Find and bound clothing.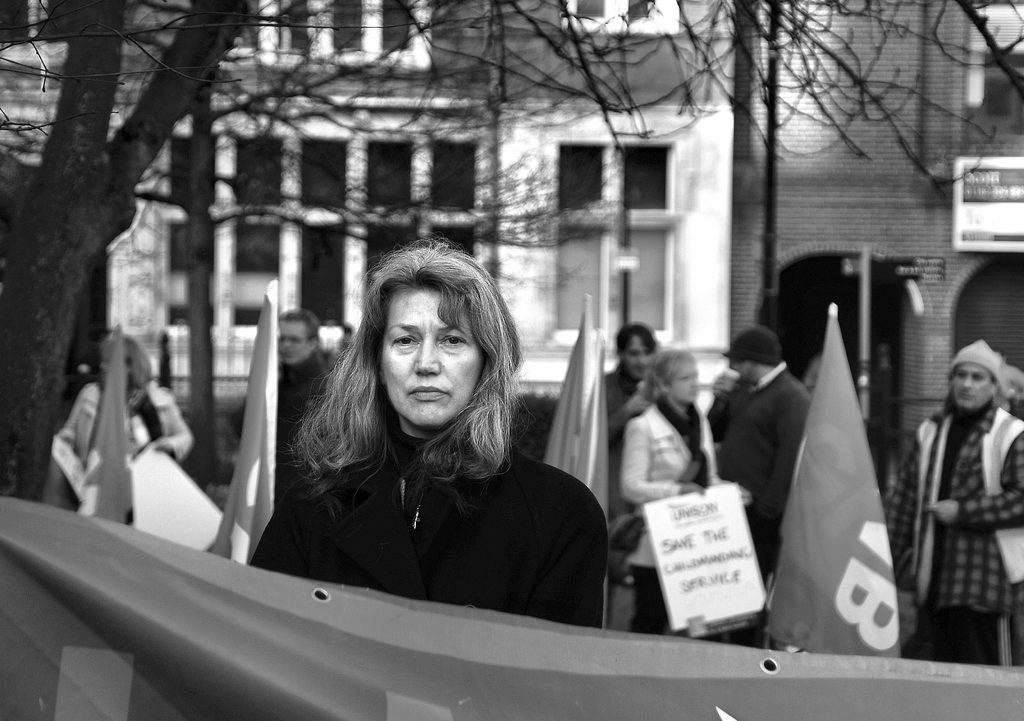
Bound: select_region(252, 417, 600, 618).
